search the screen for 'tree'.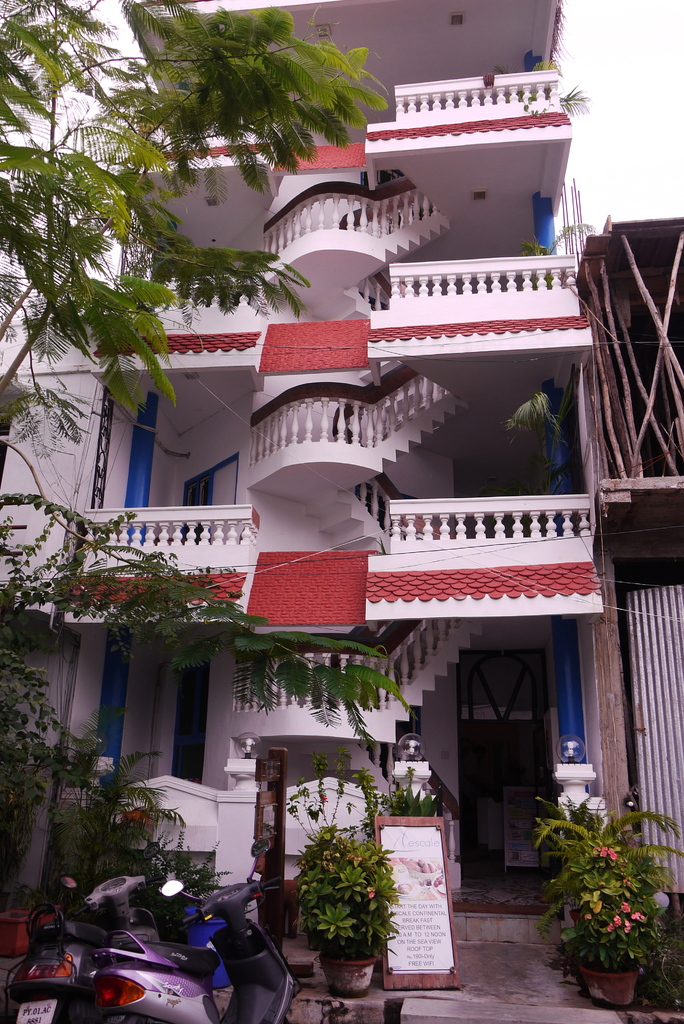
Found at Rect(0, 0, 411, 776).
